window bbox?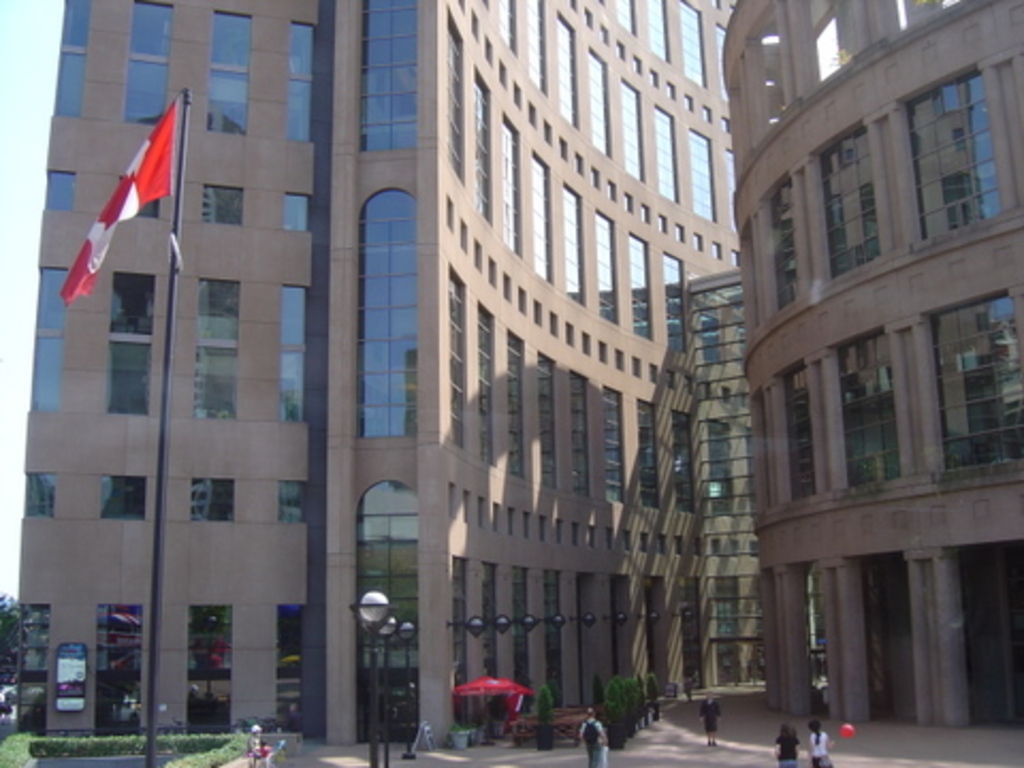
select_region(593, 43, 610, 156)
